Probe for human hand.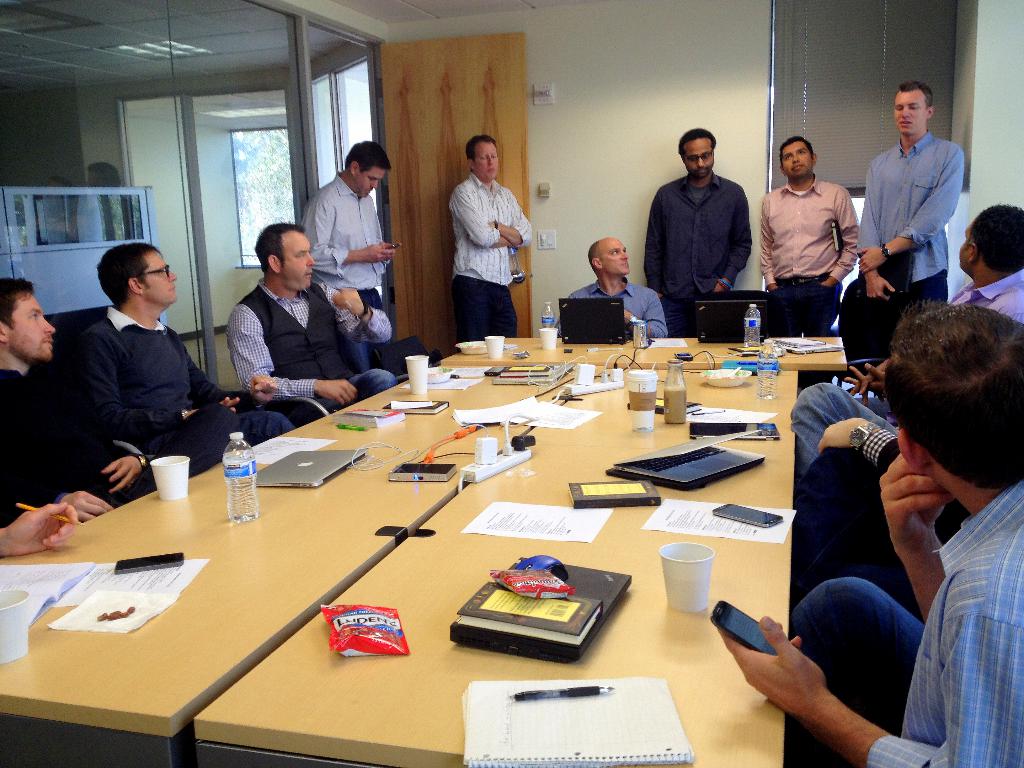
Probe result: region(63, 491, 115, 523).
